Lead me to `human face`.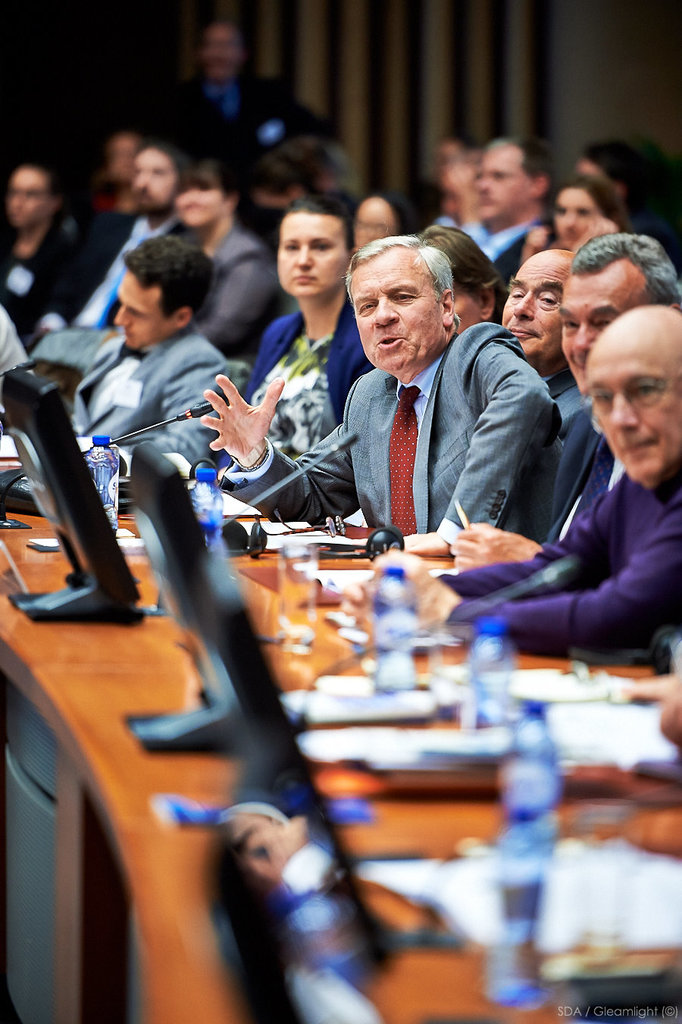
Lead to <box>553,189,593,248</box>.
